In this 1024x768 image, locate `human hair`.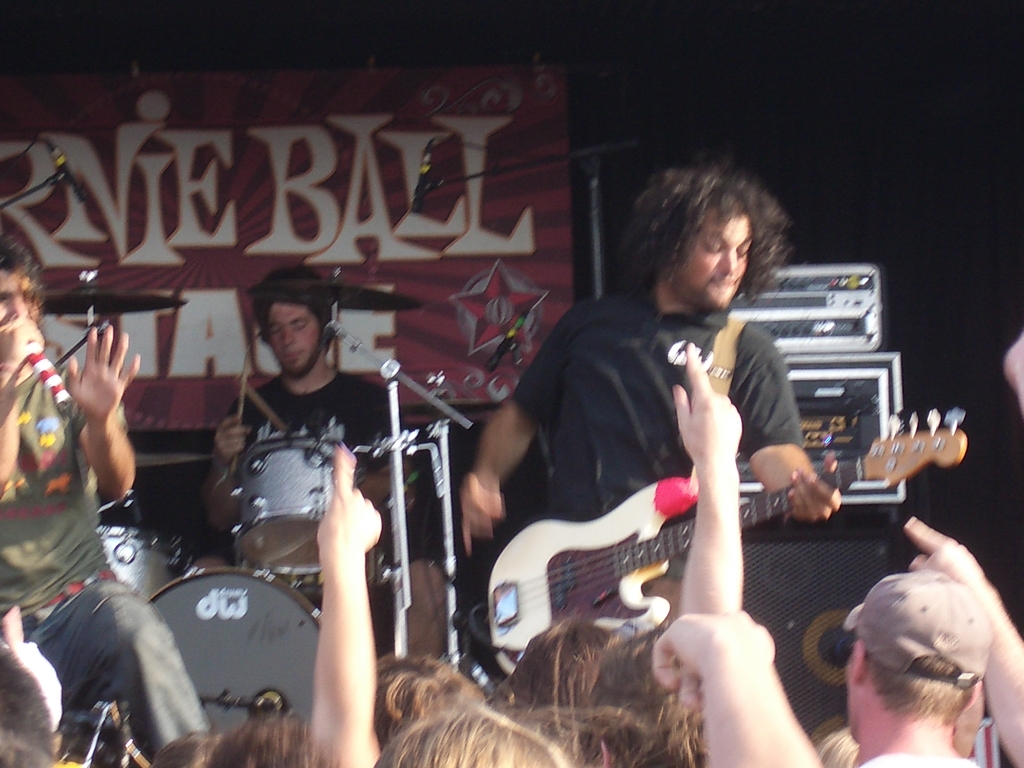
Bounding box: rect(566, 616, 721, 767).
